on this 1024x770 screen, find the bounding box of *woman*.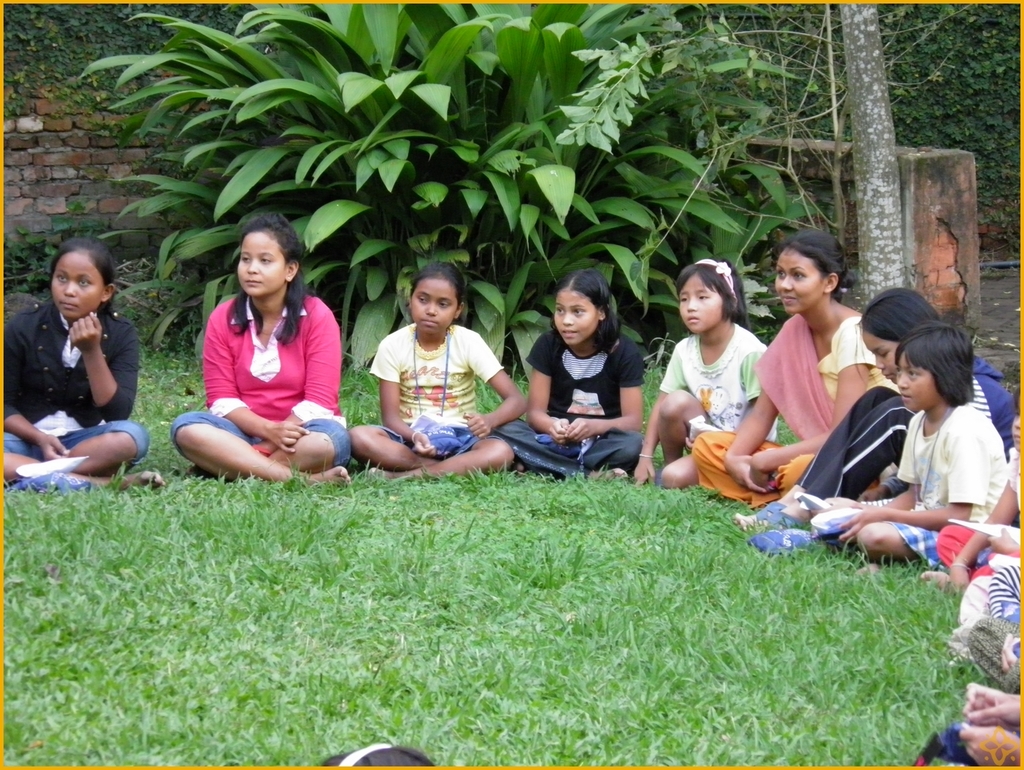
Bounding box: 691/230/894/509.
